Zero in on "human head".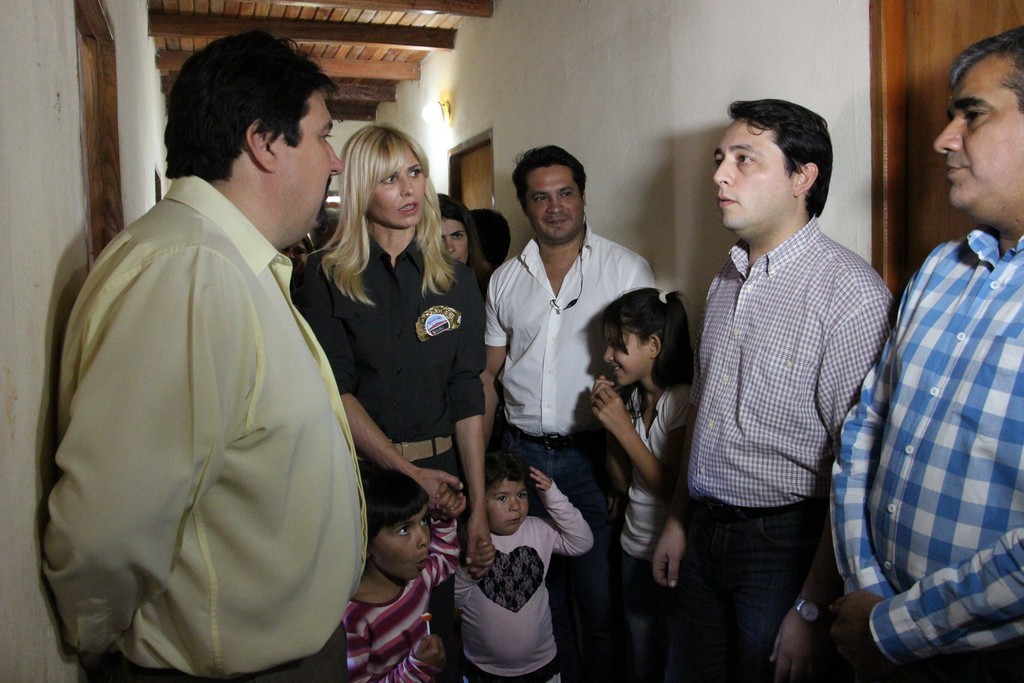
Zeroed in: bbox(368, 470, 434, 579).
